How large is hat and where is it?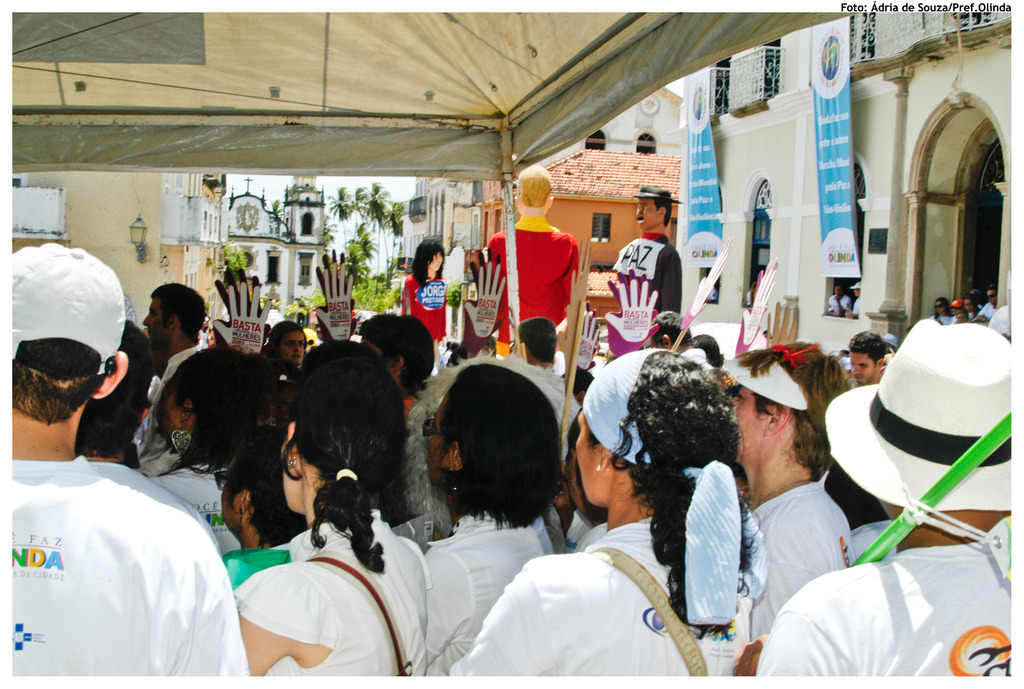
Bounding box: bbox(636, 187, 682, 202).
